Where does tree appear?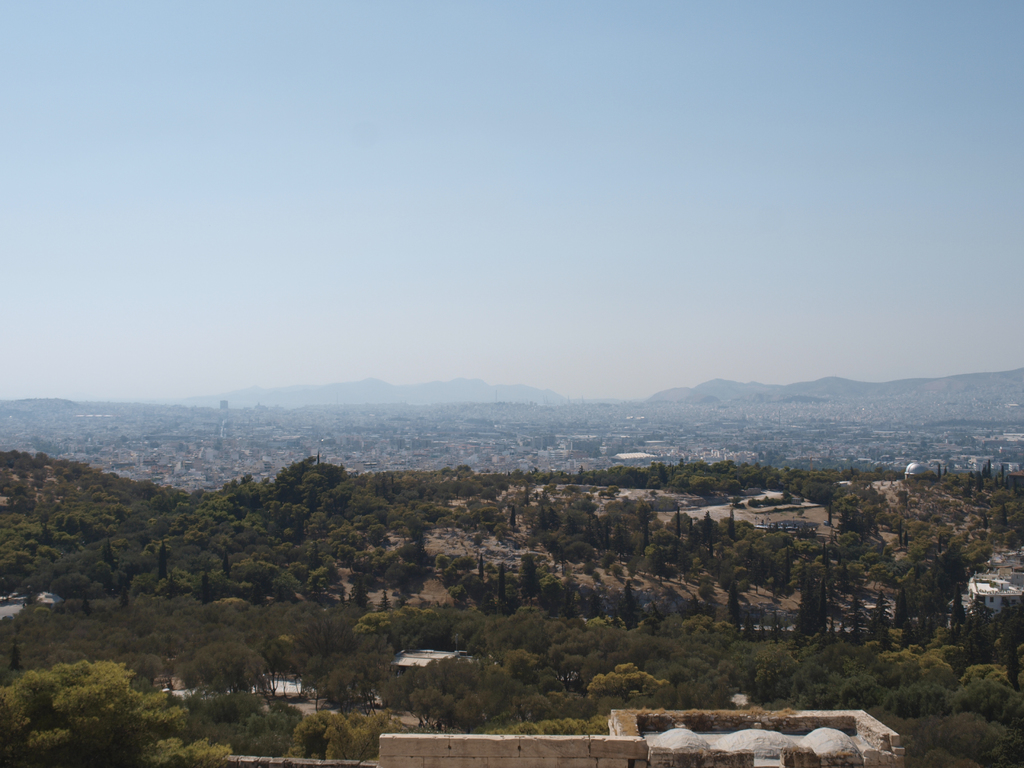
Appears at 451 586 465 602.
